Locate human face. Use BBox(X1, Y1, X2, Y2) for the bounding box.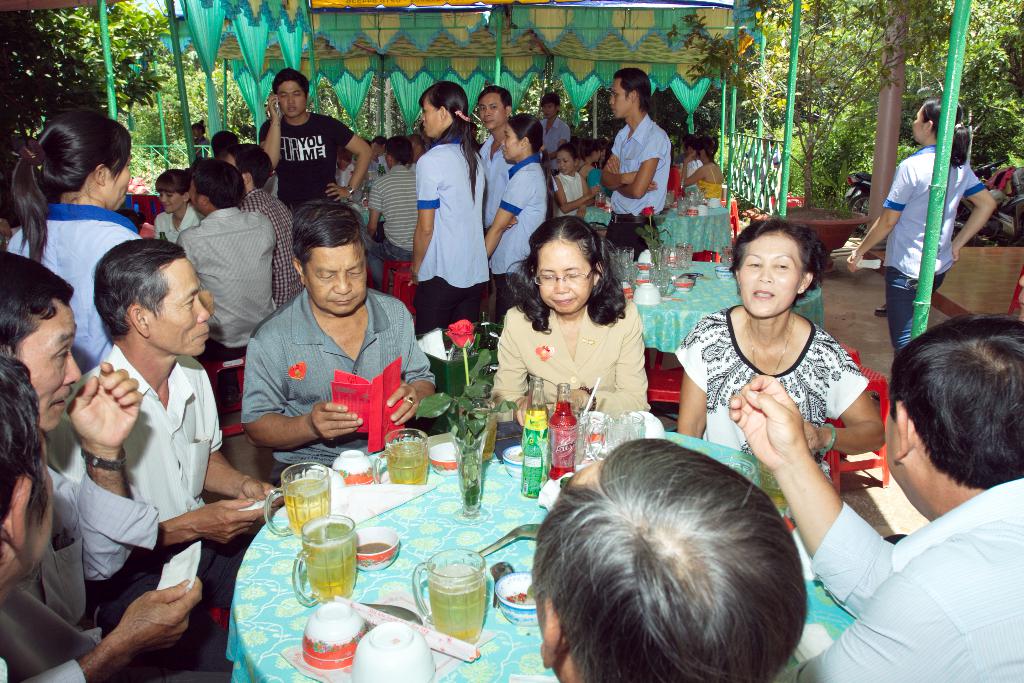
BBox(160, 191, 184, 212).
